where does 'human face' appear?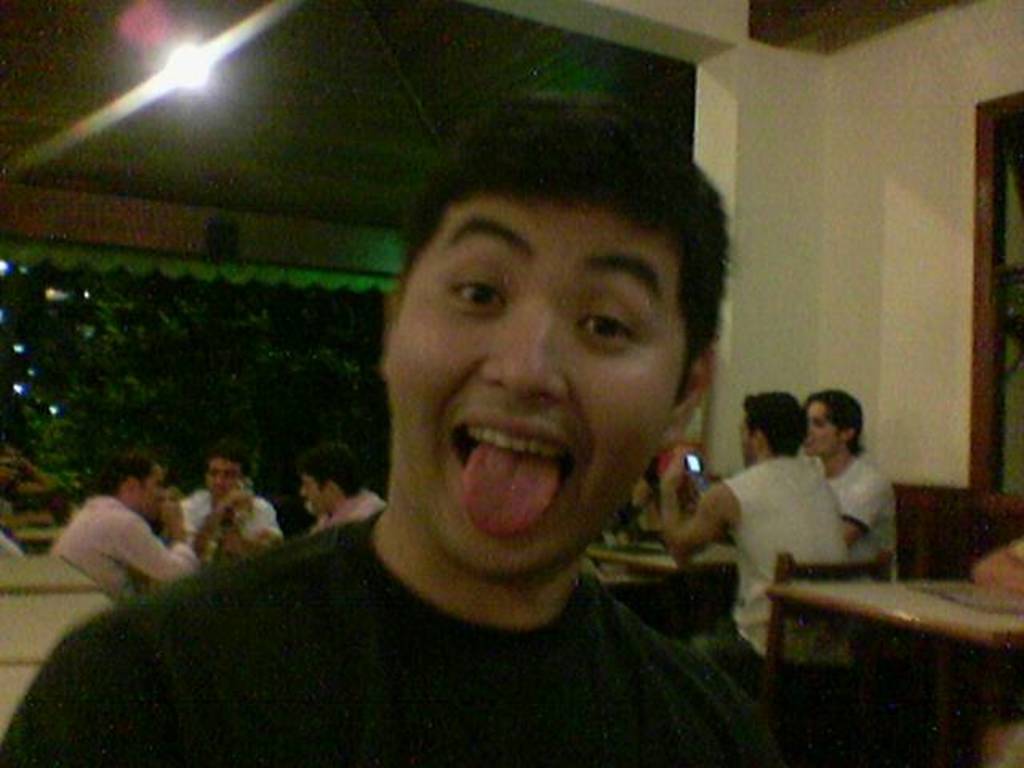
Appears at box(163, 490, 181, 517).
